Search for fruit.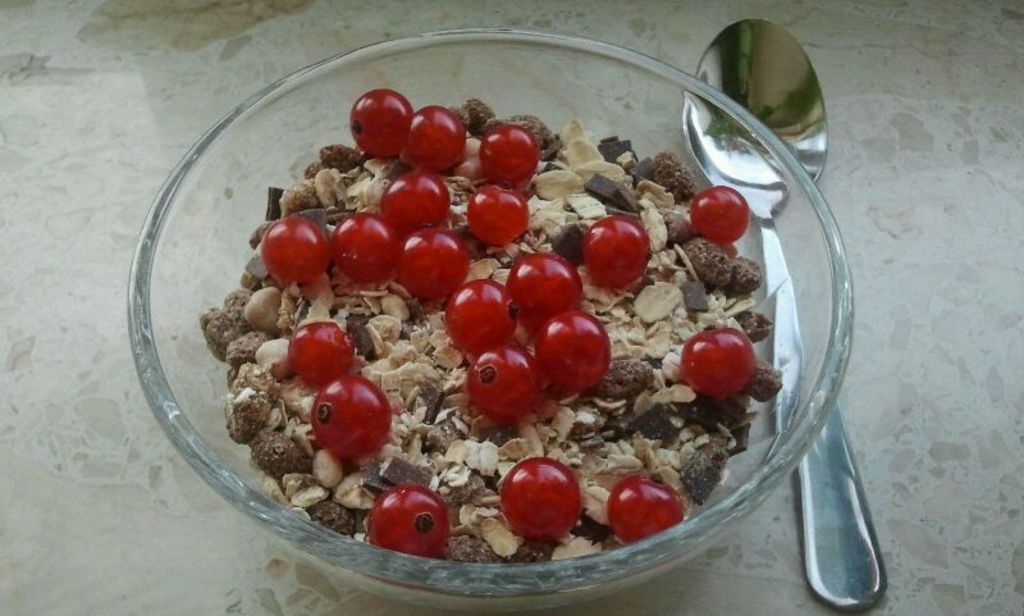
Found at {"x1": 579, "y1": 211, "x2": 648, "y2": 291}.
